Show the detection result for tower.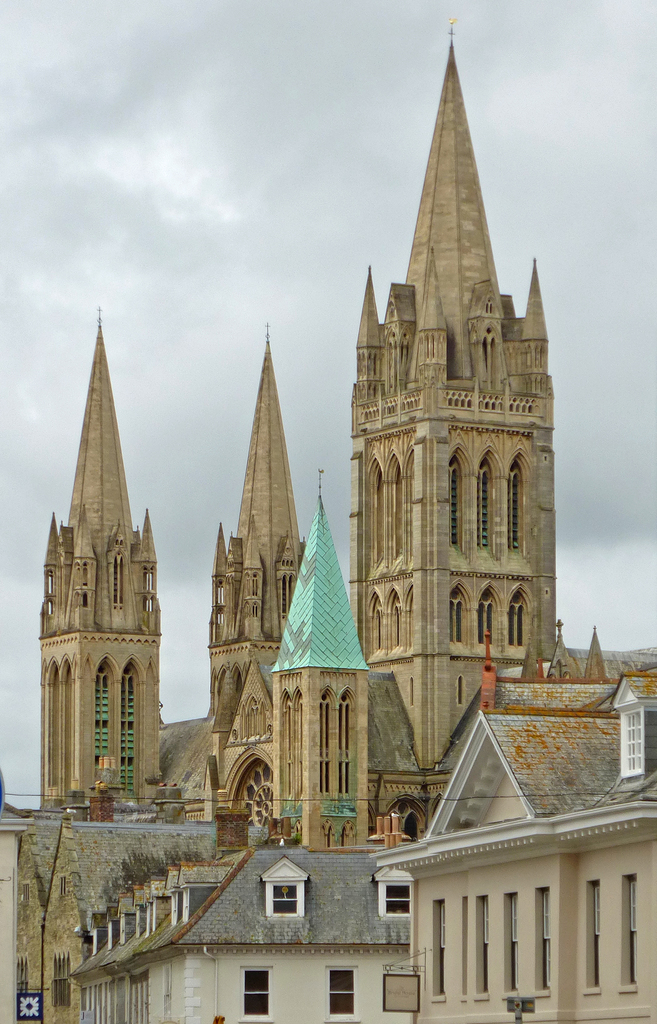
{"left": 46, "top": 328, "right": 165, "bottom": 837}.
